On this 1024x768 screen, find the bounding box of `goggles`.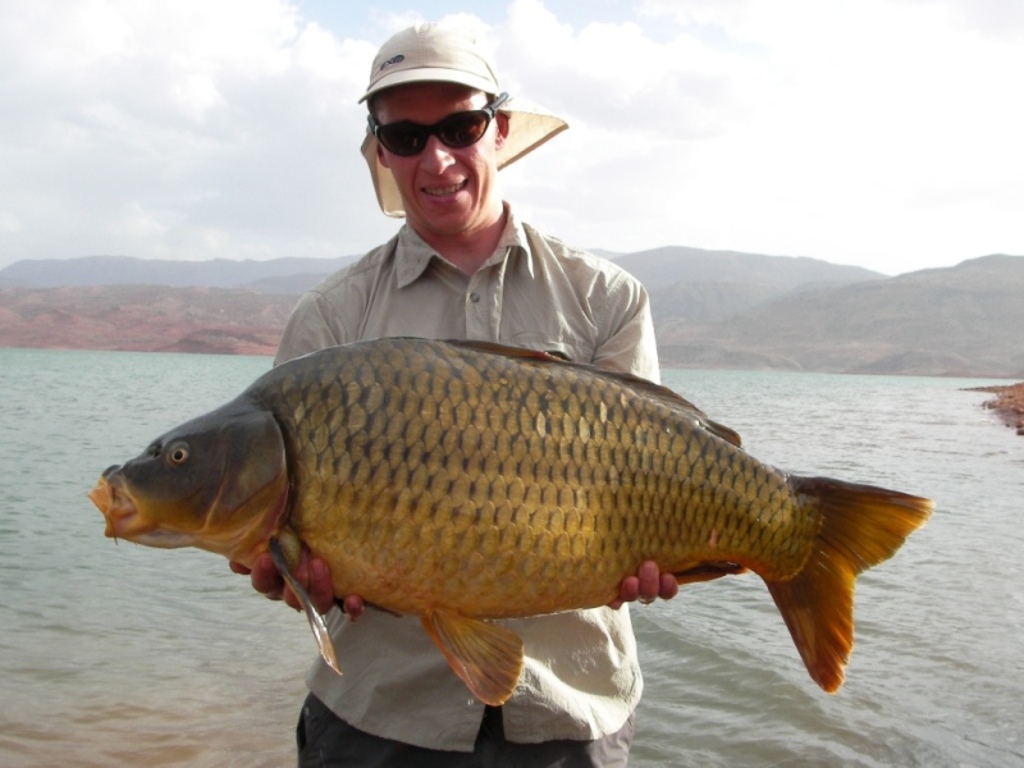
Bounding box: {"left": 362, "top": 81, "right": 531, "bottom": 165}.
